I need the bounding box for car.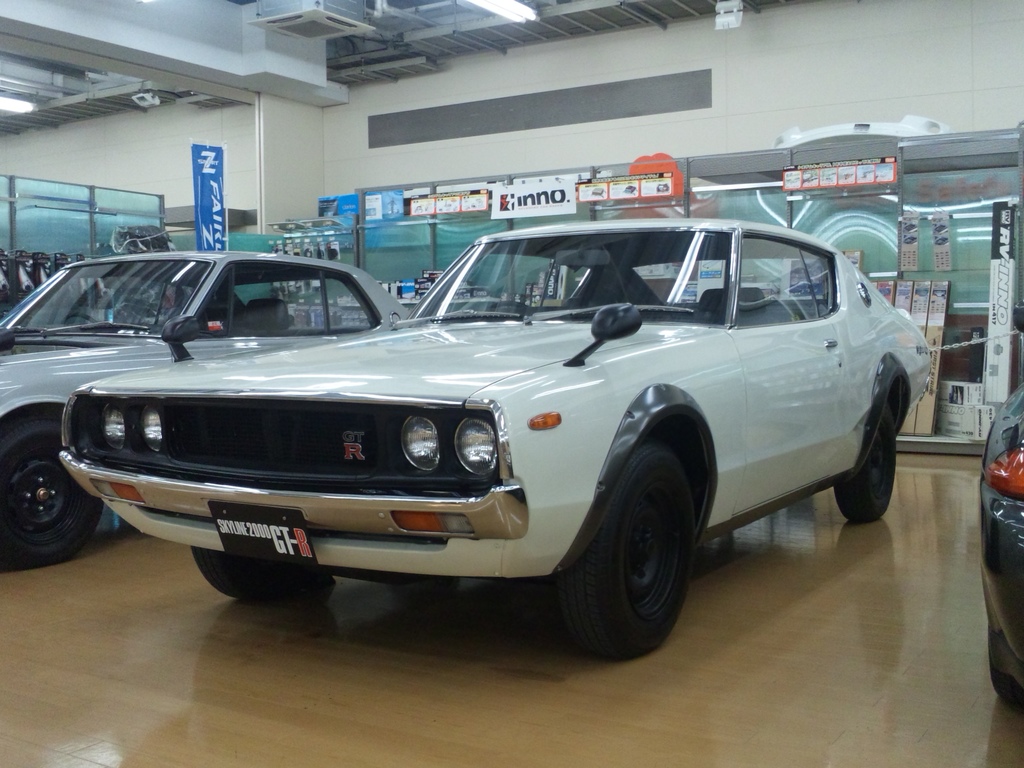
Here it is: detection(982, 299, 1023, 709).
